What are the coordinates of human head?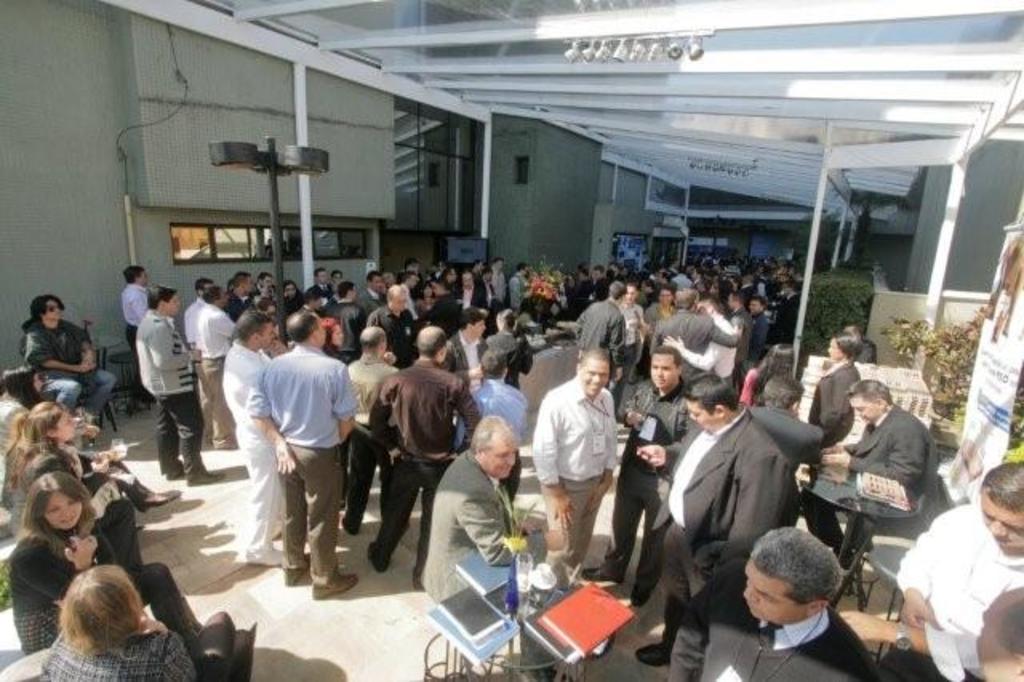
<bbox>683, 371, 742, 432</bbox>.
